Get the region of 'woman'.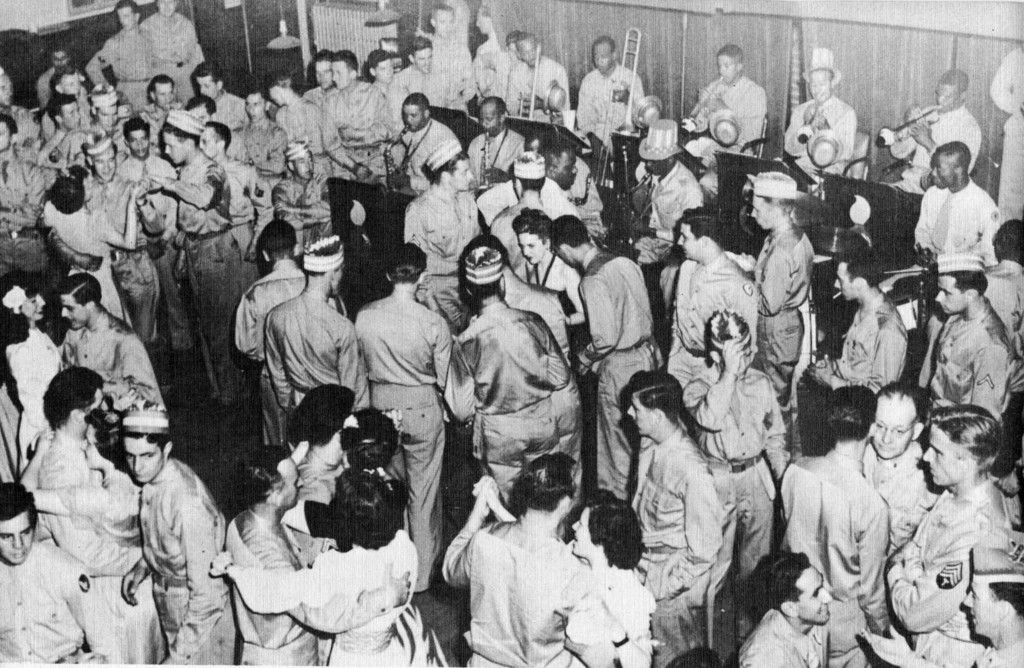
(18,389,171,666).
